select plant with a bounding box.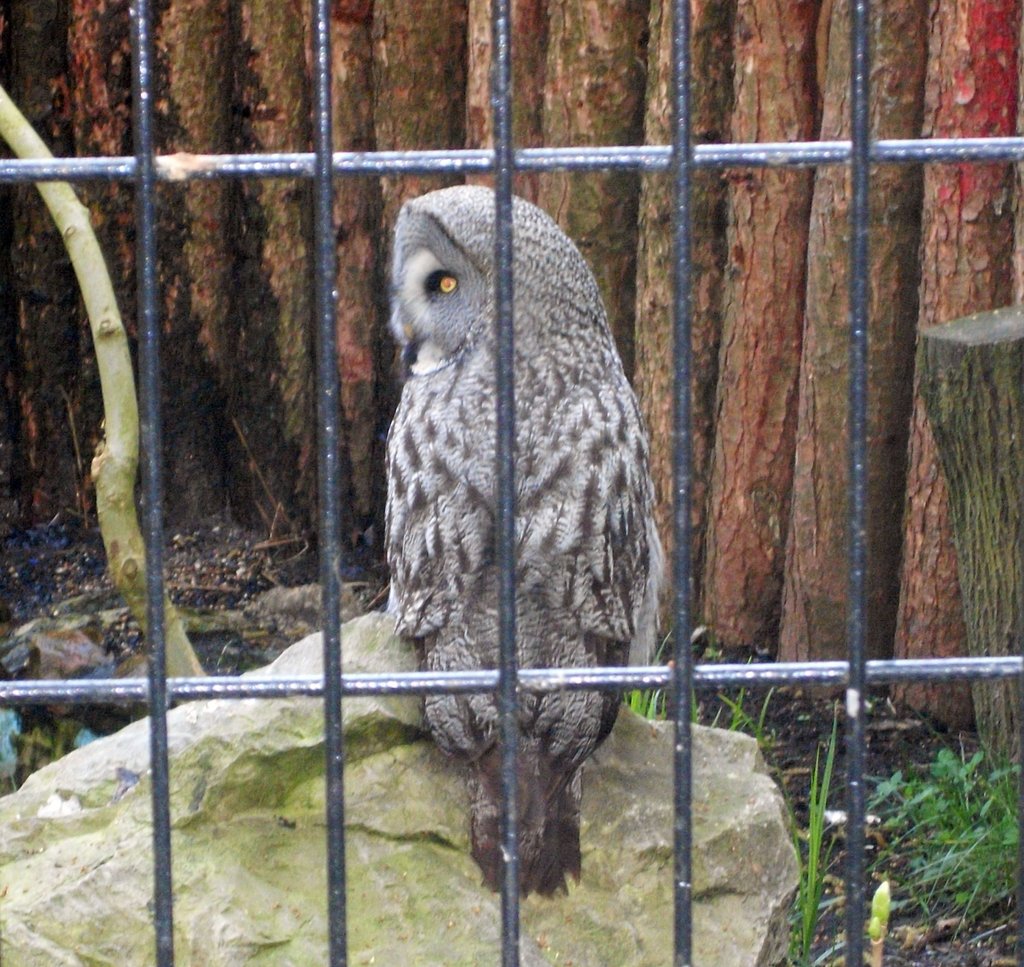
<region>673, 669, 789, 801</region>.
